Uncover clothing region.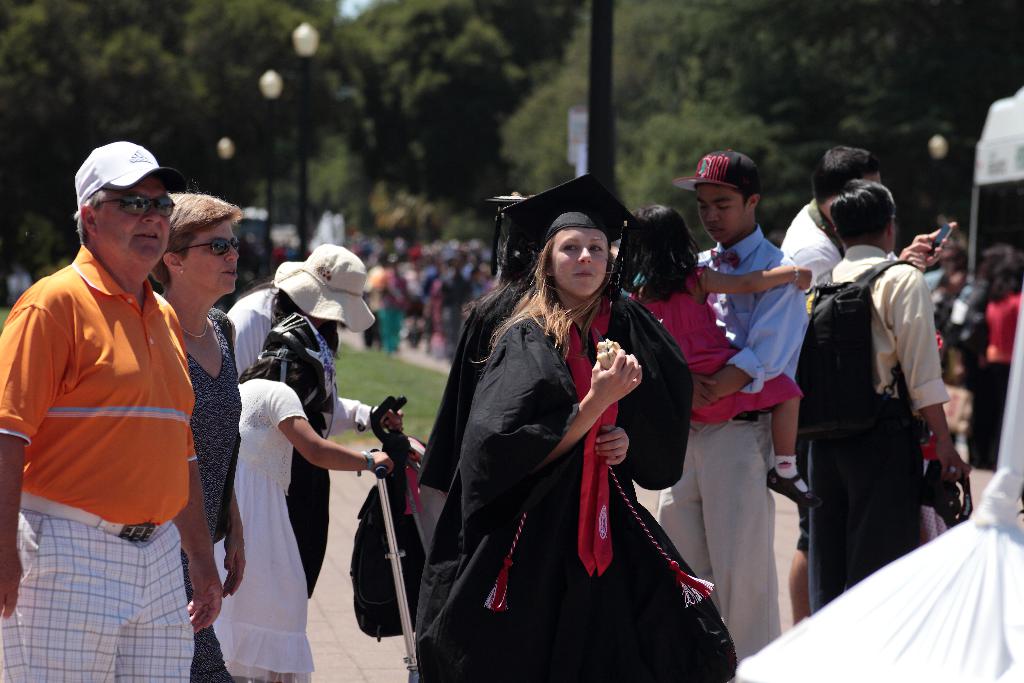
Uncovered: 0 248 199 682.
